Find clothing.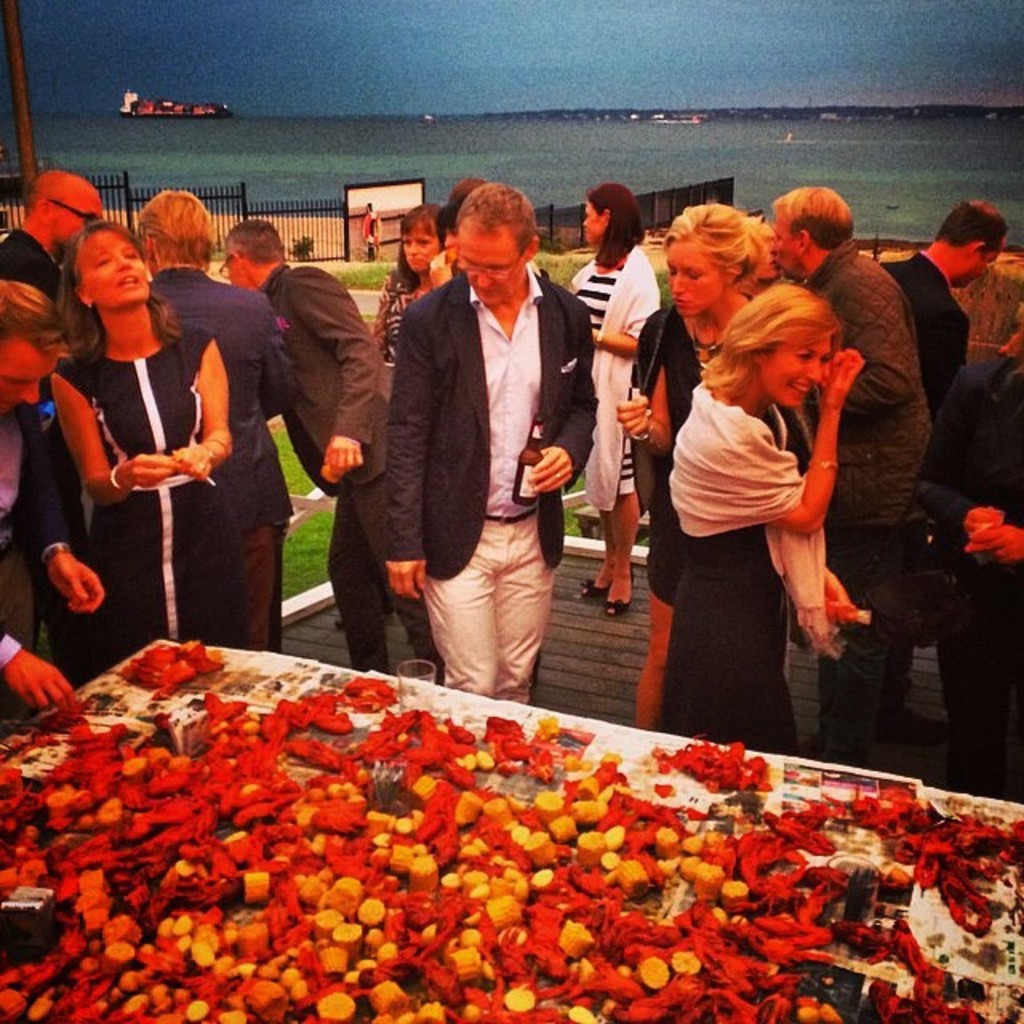
BBox(803, 232, 931, 528).
